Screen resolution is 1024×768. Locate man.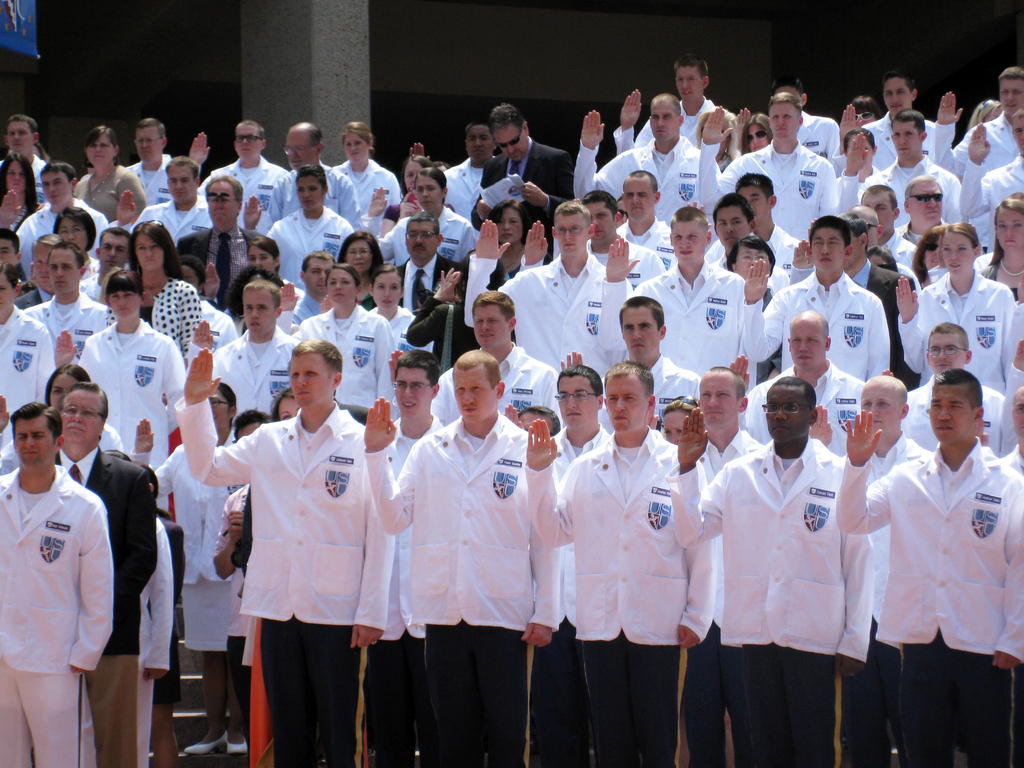
x1=367 y1=346 x2=449 y2=767.
